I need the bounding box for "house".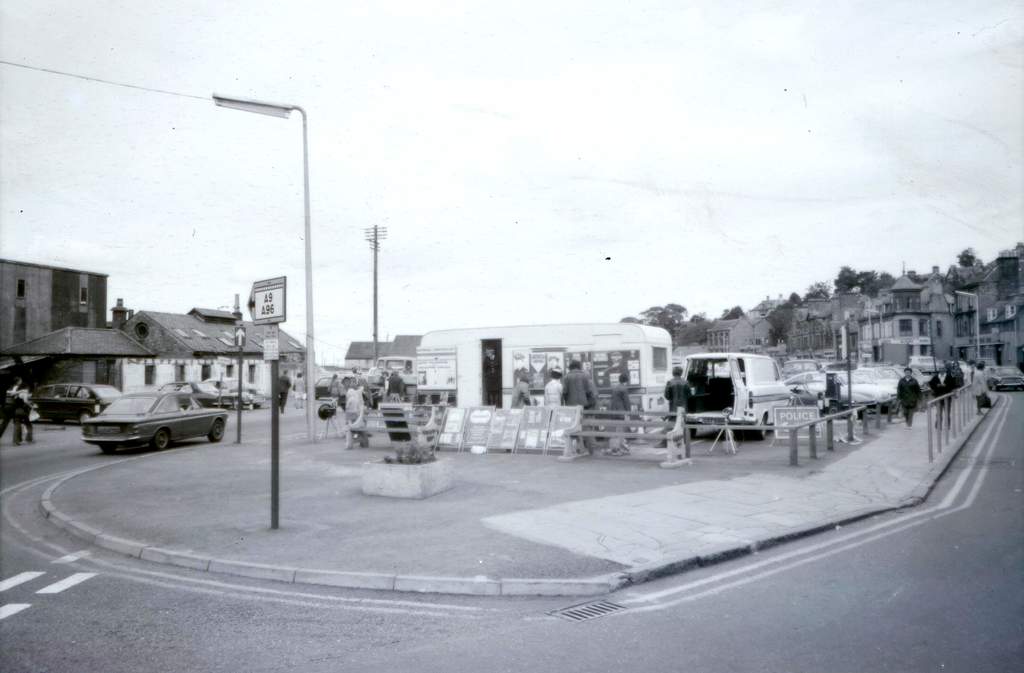
Here it is: (6,263,110,363).
